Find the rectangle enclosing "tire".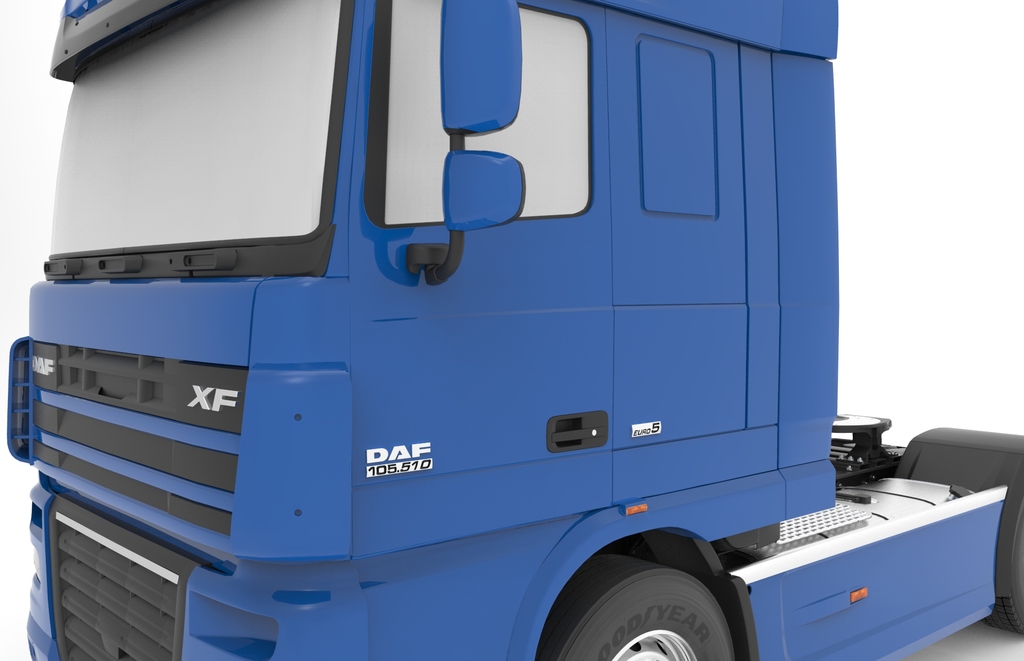
{"x1": 987, "y1": 587, "x2": 1023, "y2": 632}.
